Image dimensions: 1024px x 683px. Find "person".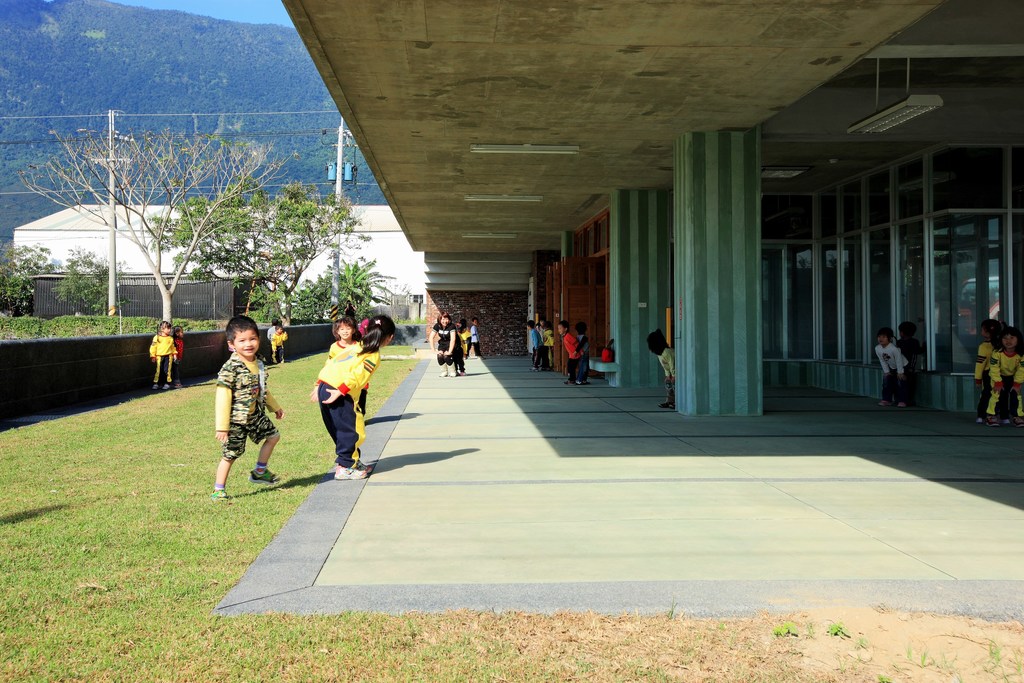
detection(433, 310, 454, 382).
